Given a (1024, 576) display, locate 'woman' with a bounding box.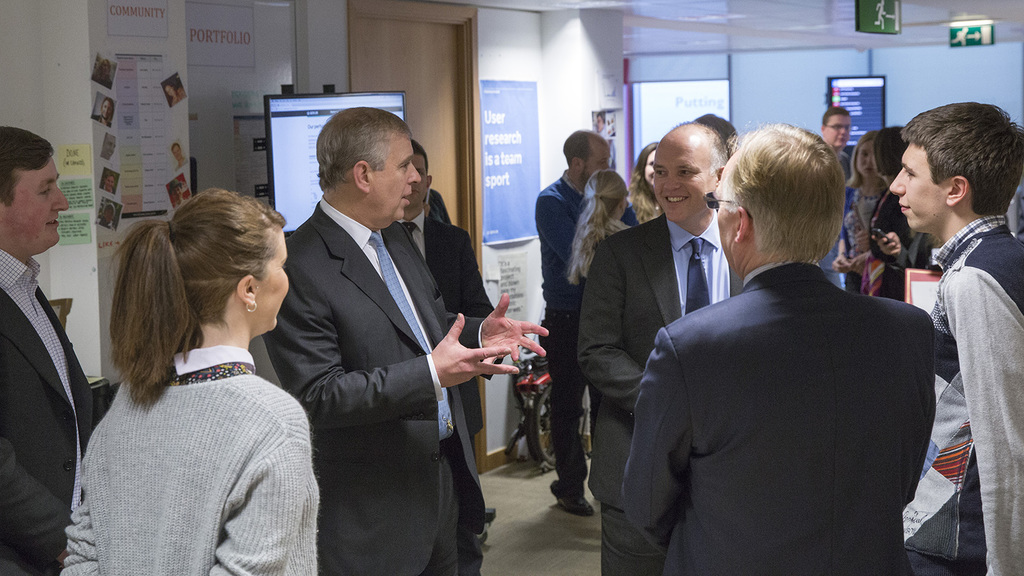
Located: region(624, 136, 666, 221).
